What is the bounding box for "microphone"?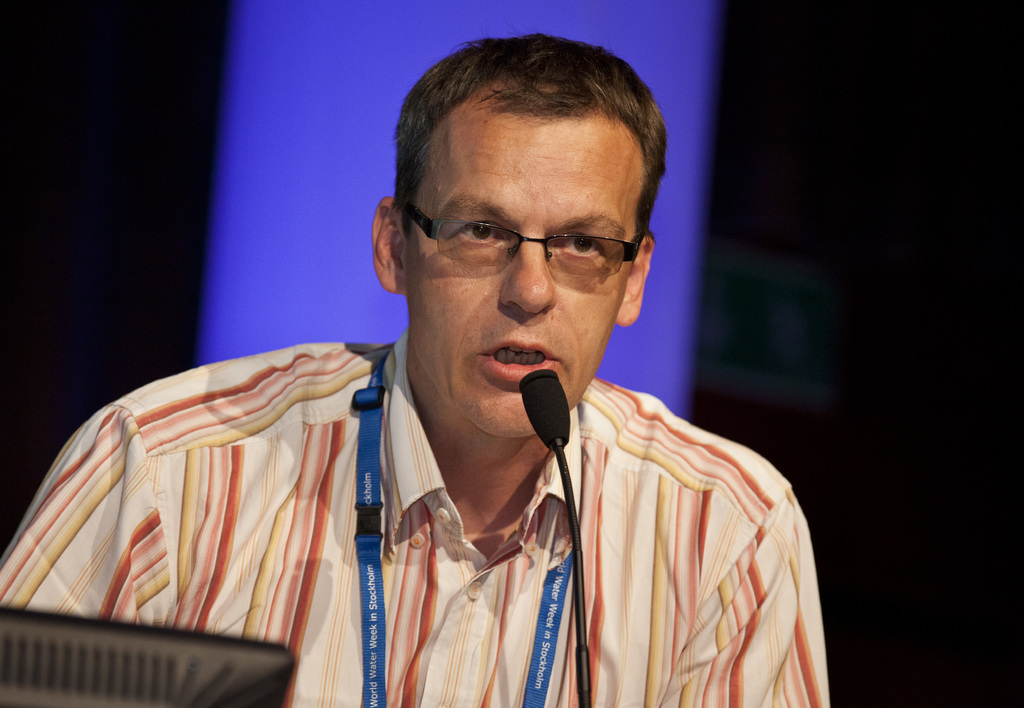
[515, 366, 599, 707].
